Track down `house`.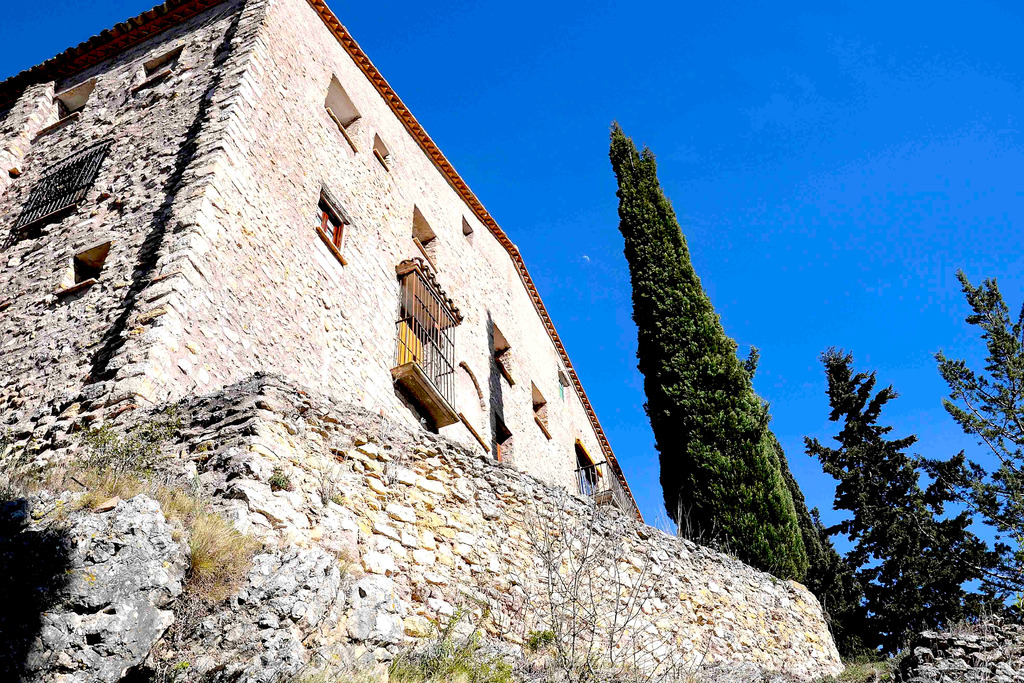
Tracked to box=[0, 0, 653, 519].
